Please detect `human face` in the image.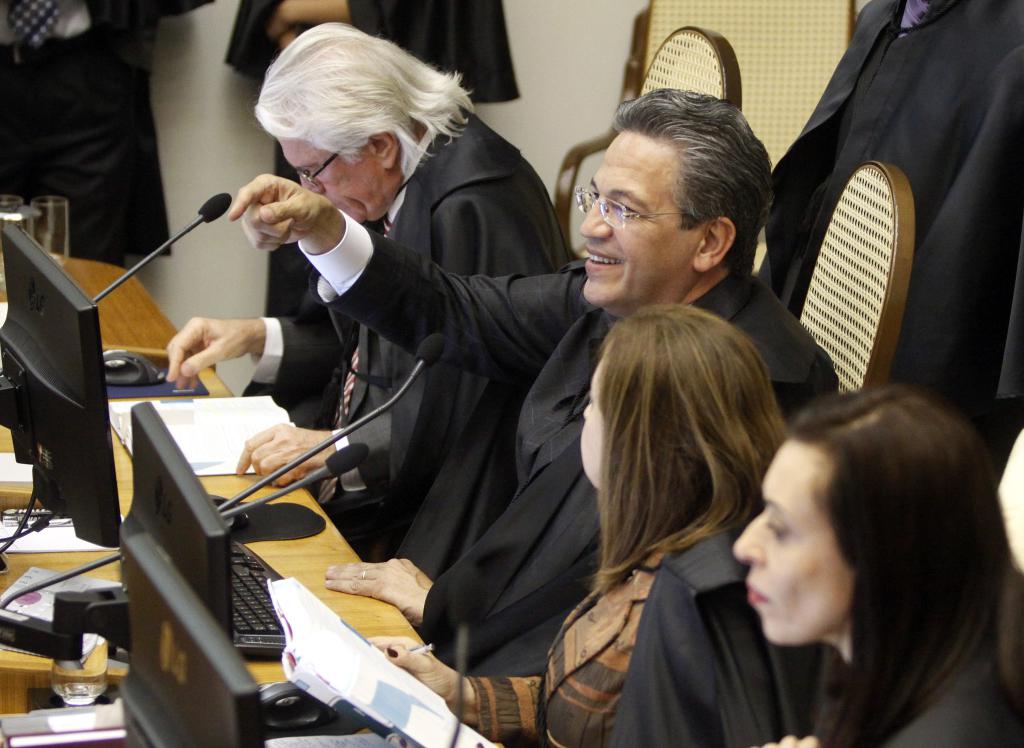
BBox(269, 135, 396, 228).
